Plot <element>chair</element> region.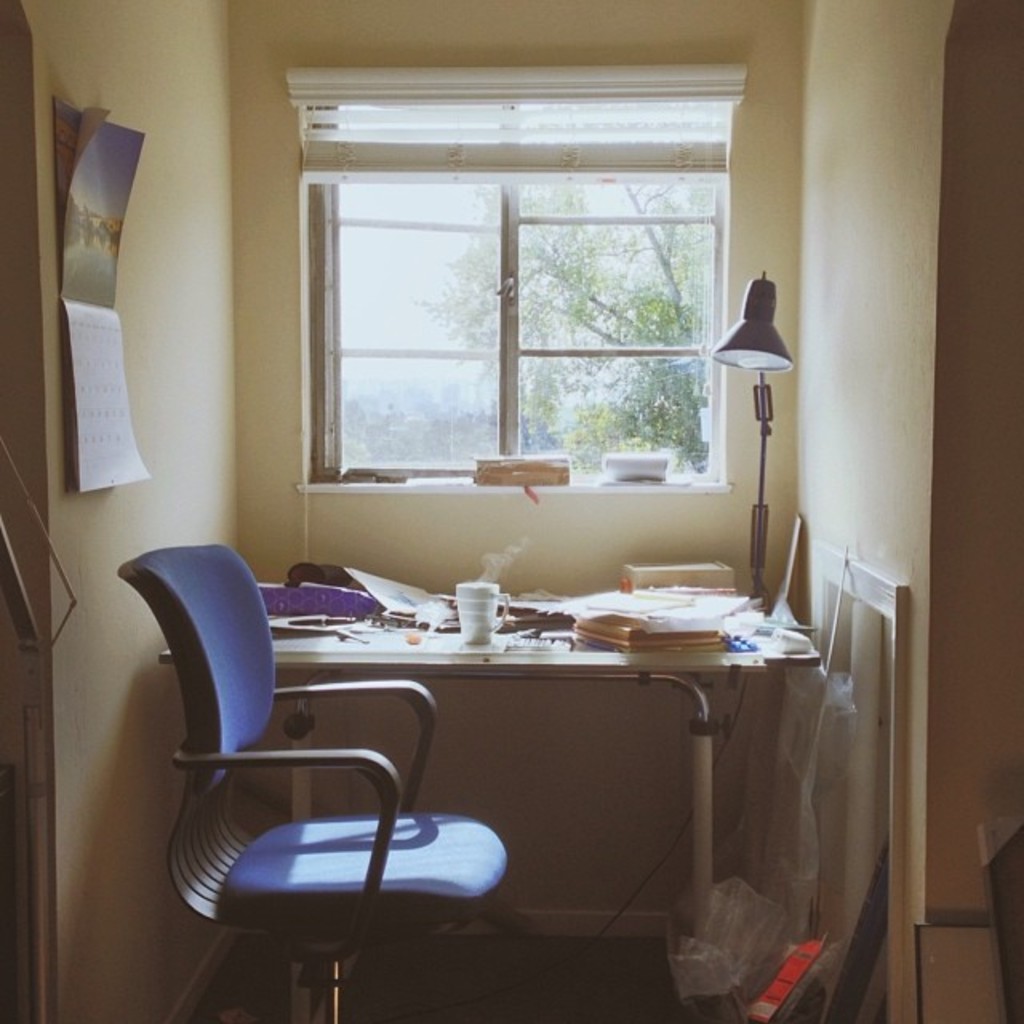
Plotted at [left=115, top=533, right=514, bottom=1022].
